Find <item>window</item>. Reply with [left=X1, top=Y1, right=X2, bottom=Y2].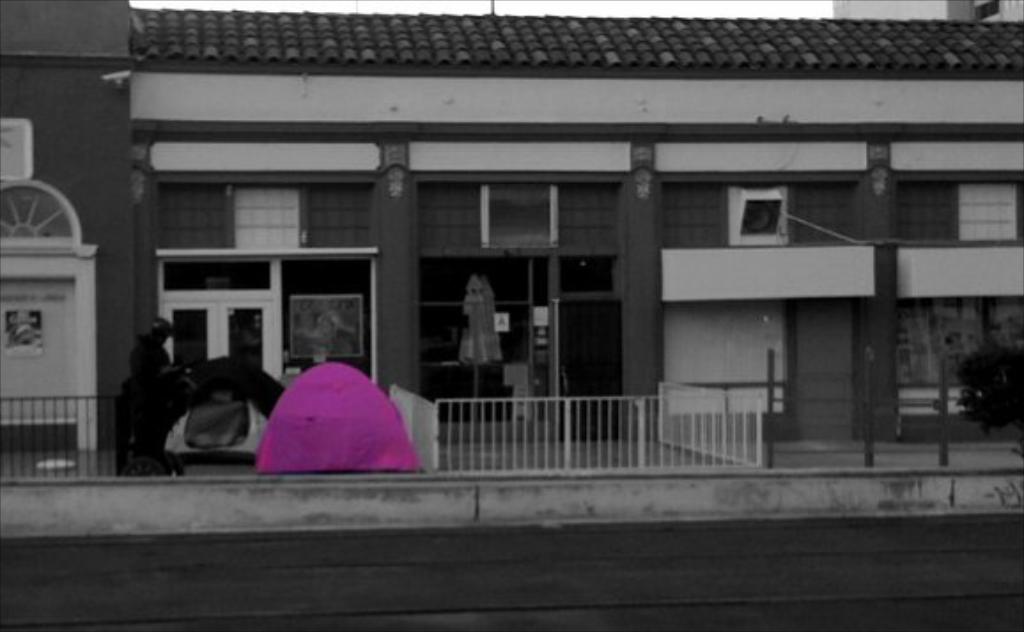
[left=423, top=250, right=549, bottom=418].
